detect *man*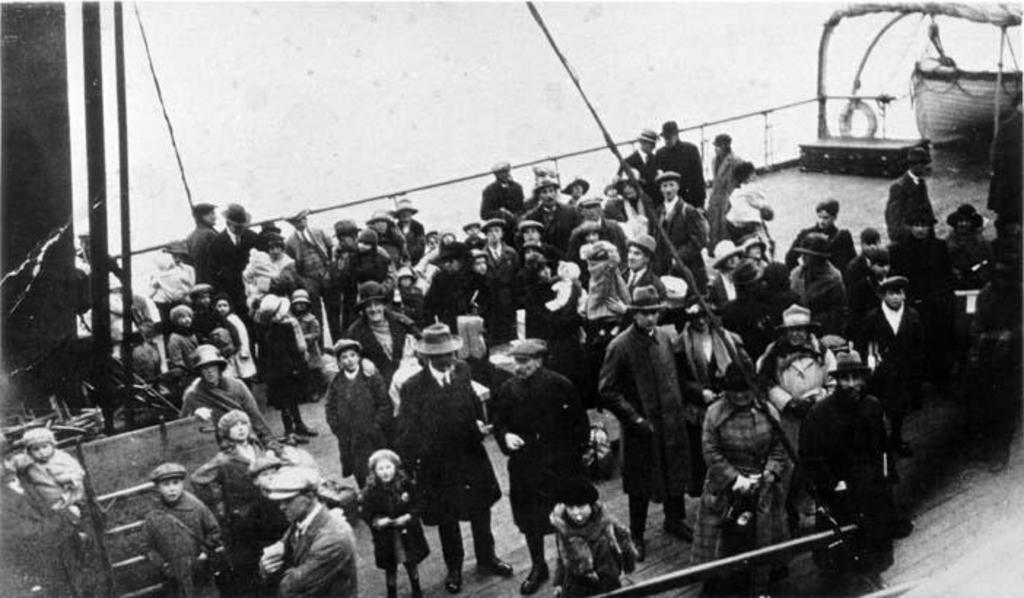
392:197:422:254
